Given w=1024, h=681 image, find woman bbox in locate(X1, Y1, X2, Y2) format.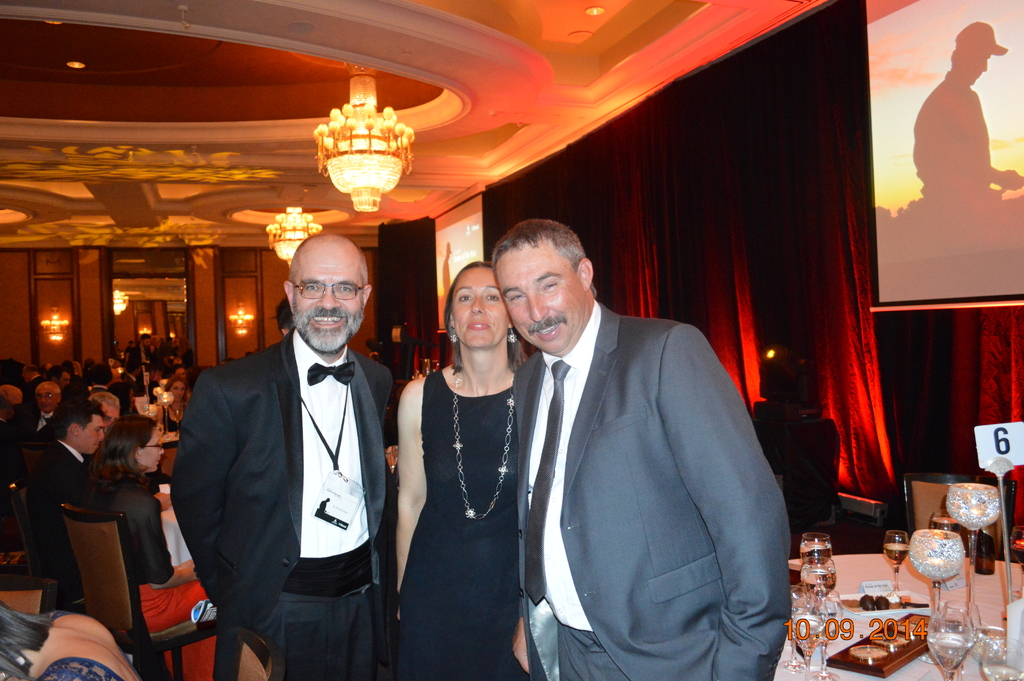
locate(0, 595, 141, 680).
